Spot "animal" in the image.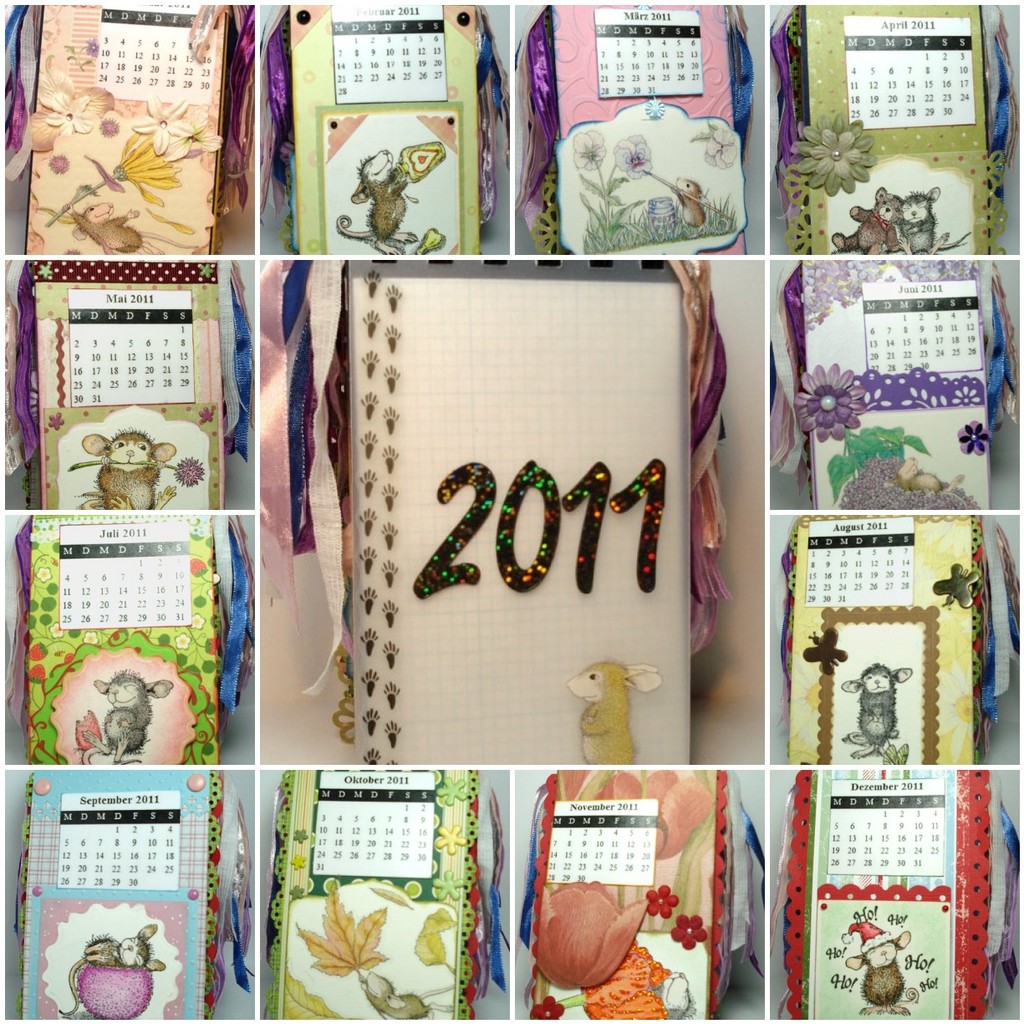
"animal" found at (left=82, top=678, right=166, bottom=771).
